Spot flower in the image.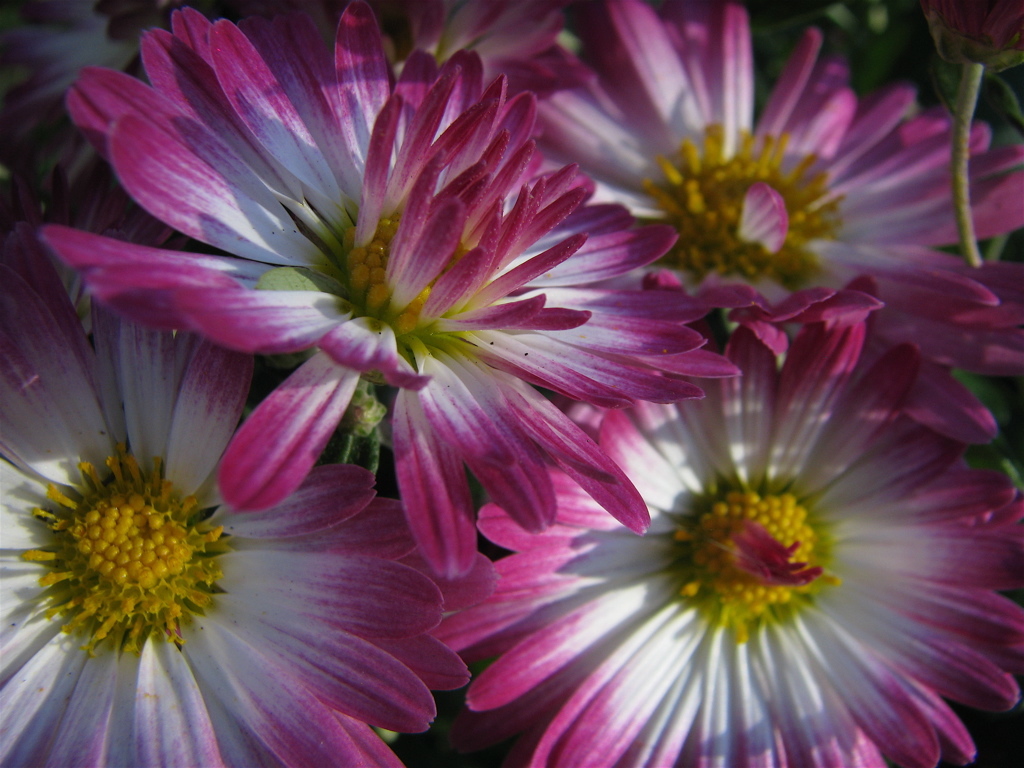
flower found at region(0, 233, 495, 767).
